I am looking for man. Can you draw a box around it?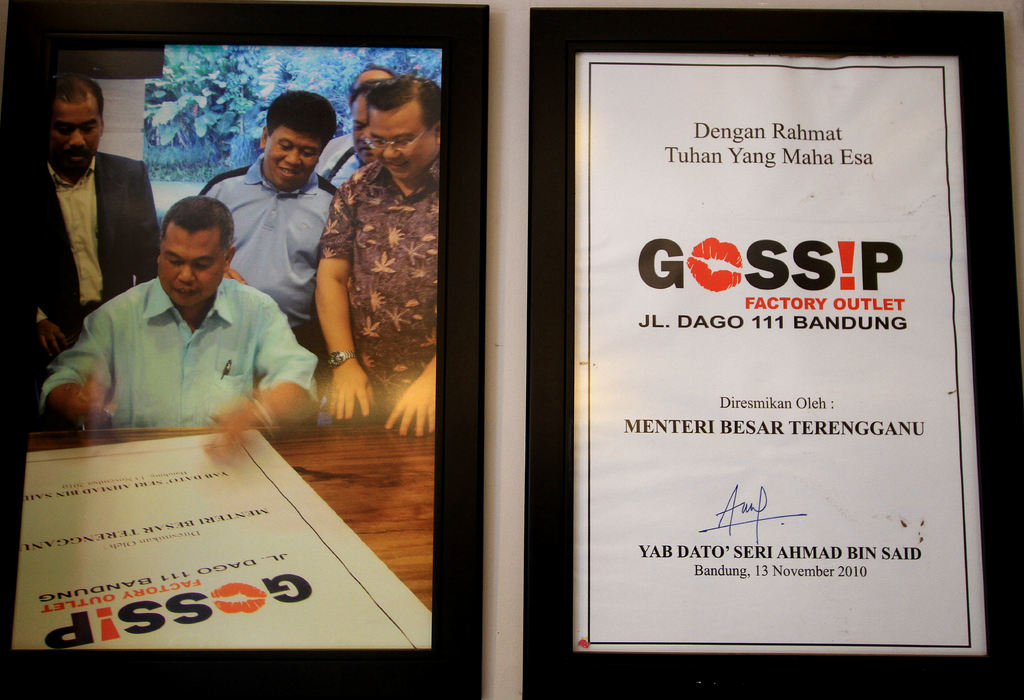
Sure, the bounding box is (310, 78, 443, 440).
